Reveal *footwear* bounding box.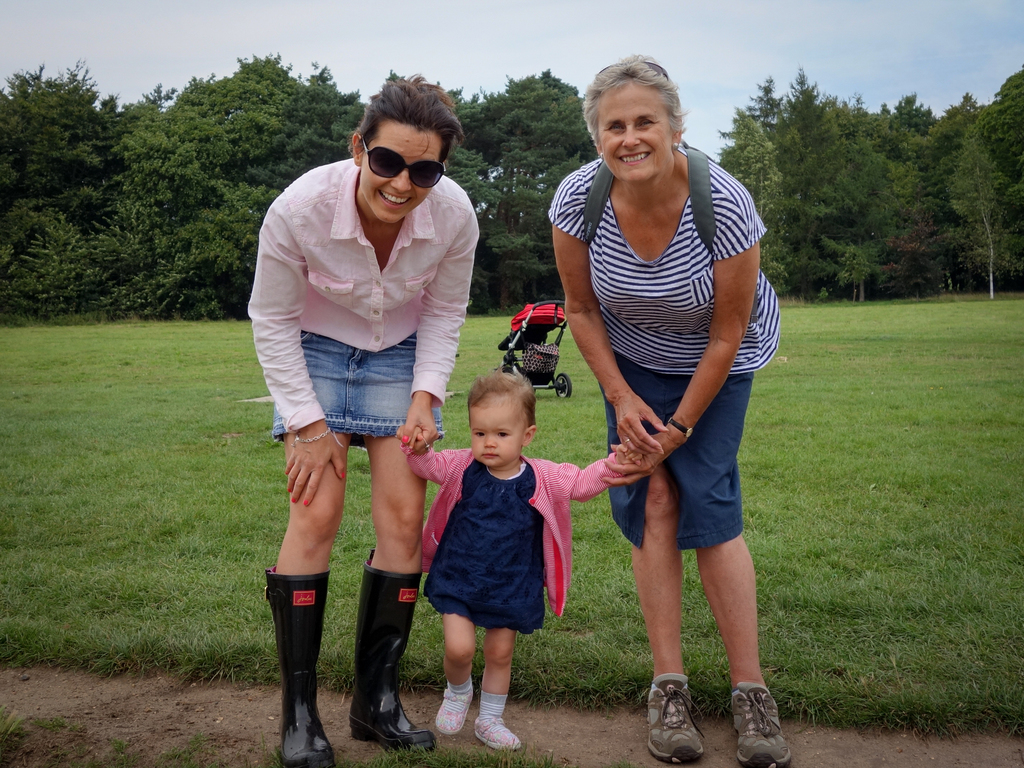
Revealed: bbox=(349, 548, 436, 758).
